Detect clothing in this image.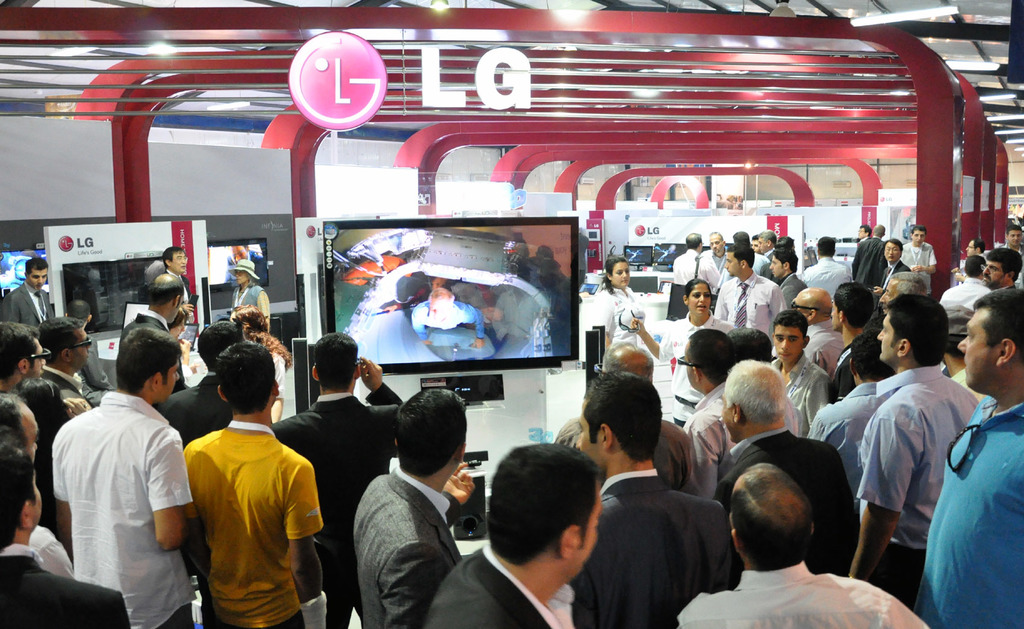
Detection: [x1=346, y1=254, x2=401, y2=282].
